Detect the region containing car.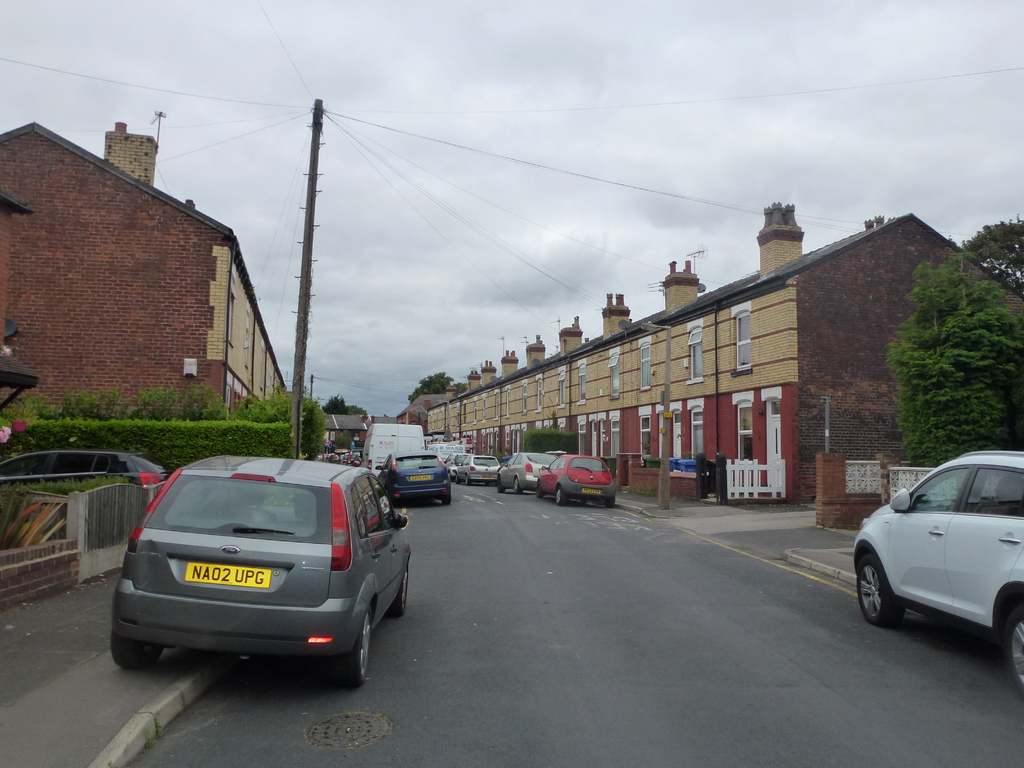
{"left": 104, "top": 450, "right": 411, "bottom": 704}.
